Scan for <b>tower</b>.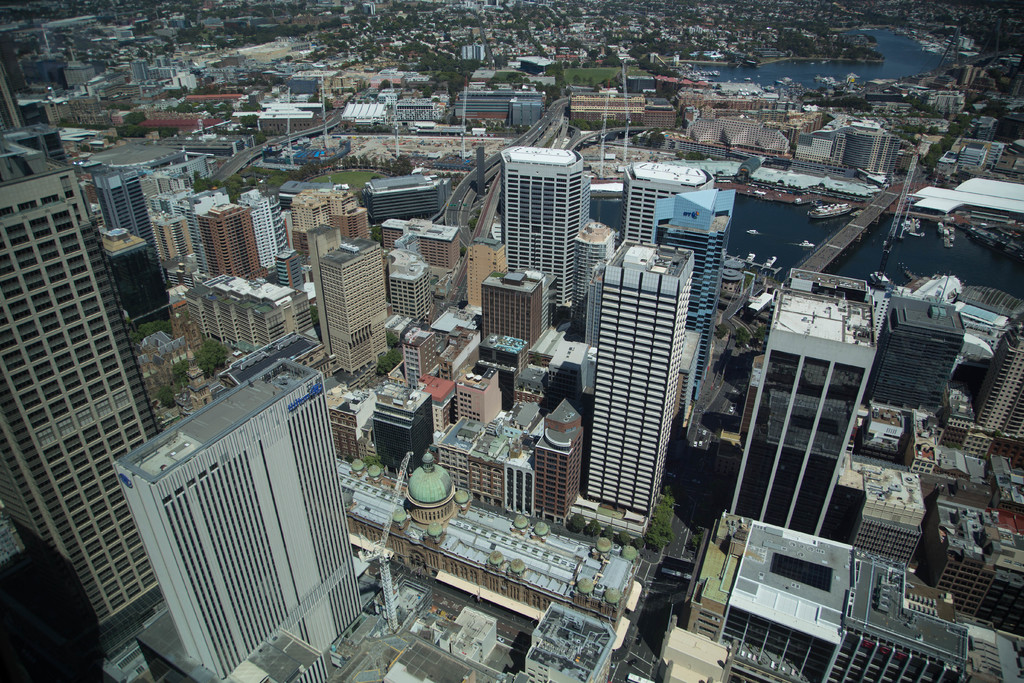
Scan result: 870 295 967 409.
